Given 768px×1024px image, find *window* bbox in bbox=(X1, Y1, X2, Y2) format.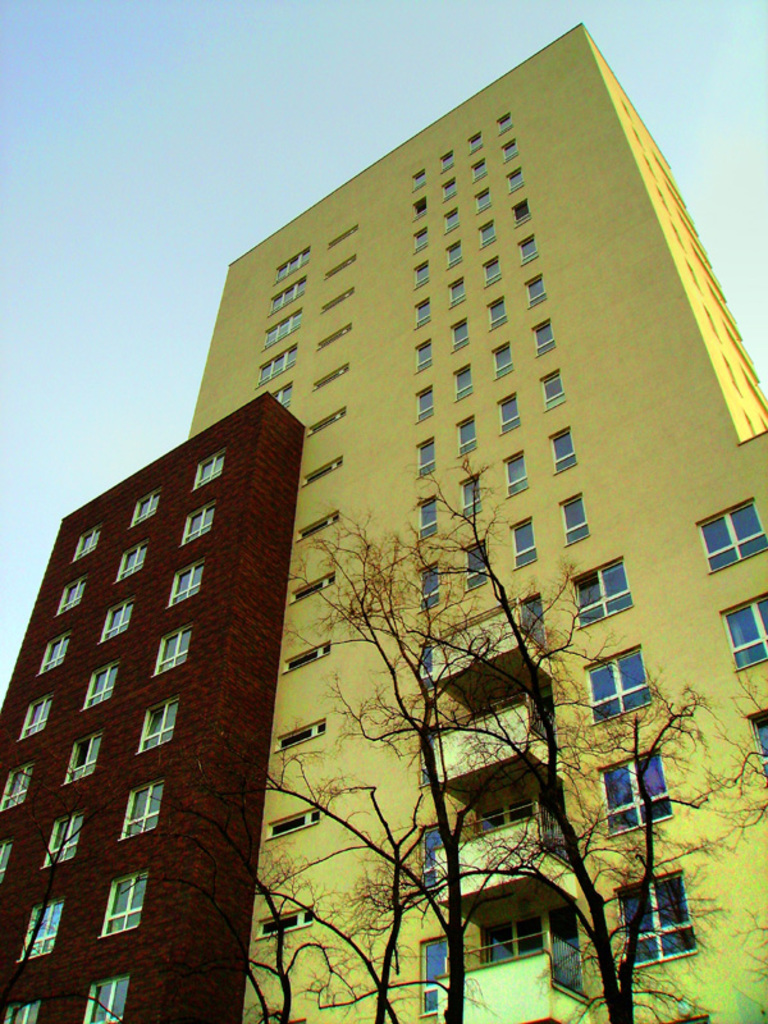
bbox=(448, 279, 466, 311).
